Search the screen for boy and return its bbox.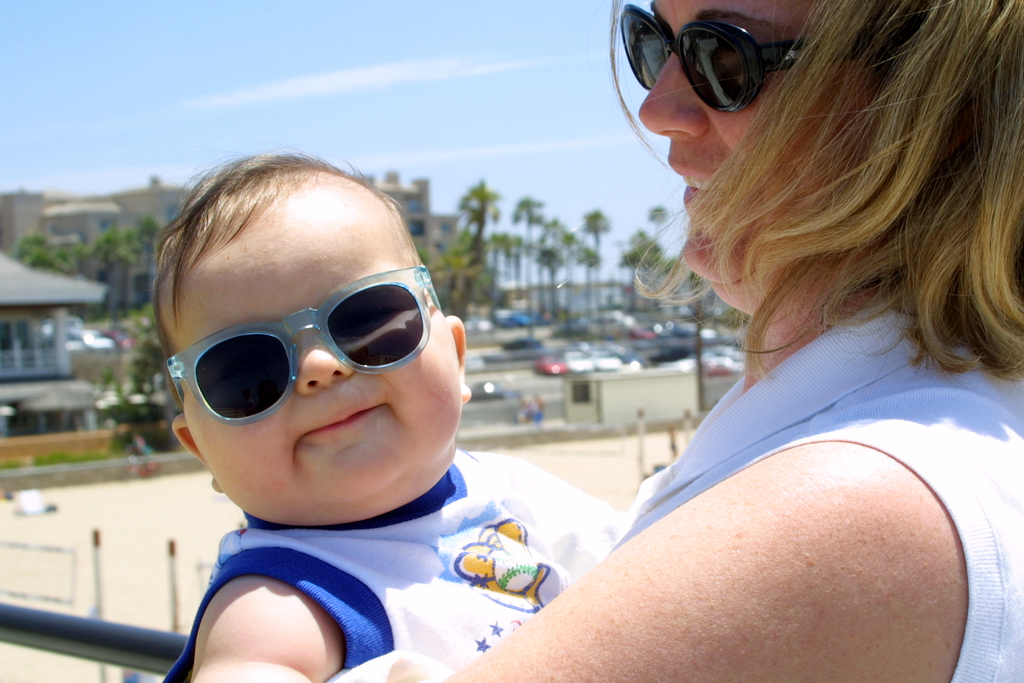
Found: (x1=107, y1=133, x2=648, y2=677).
